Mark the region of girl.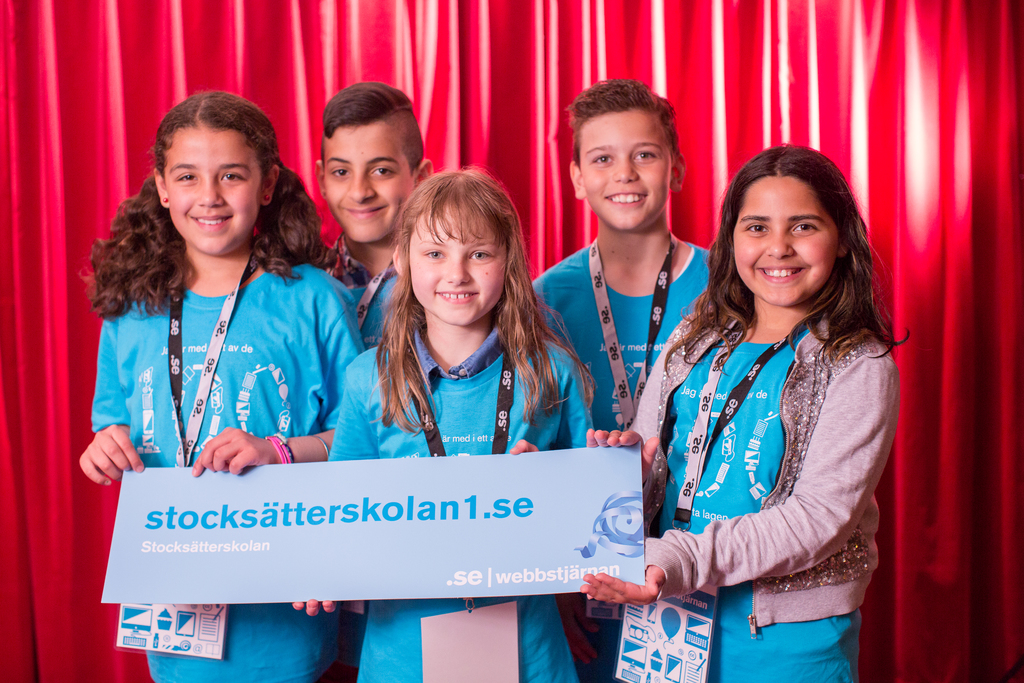
Region: locate(588, 142, 909, 682).
